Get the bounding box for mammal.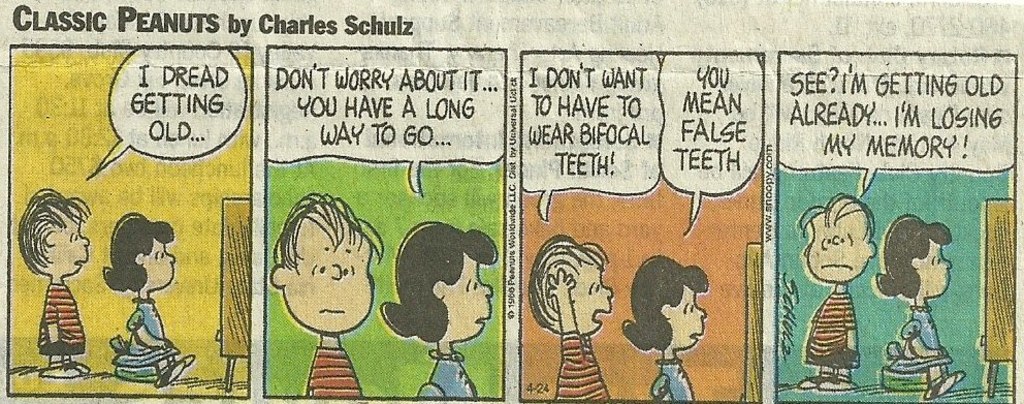
crop(794, 195, 881, 389).
